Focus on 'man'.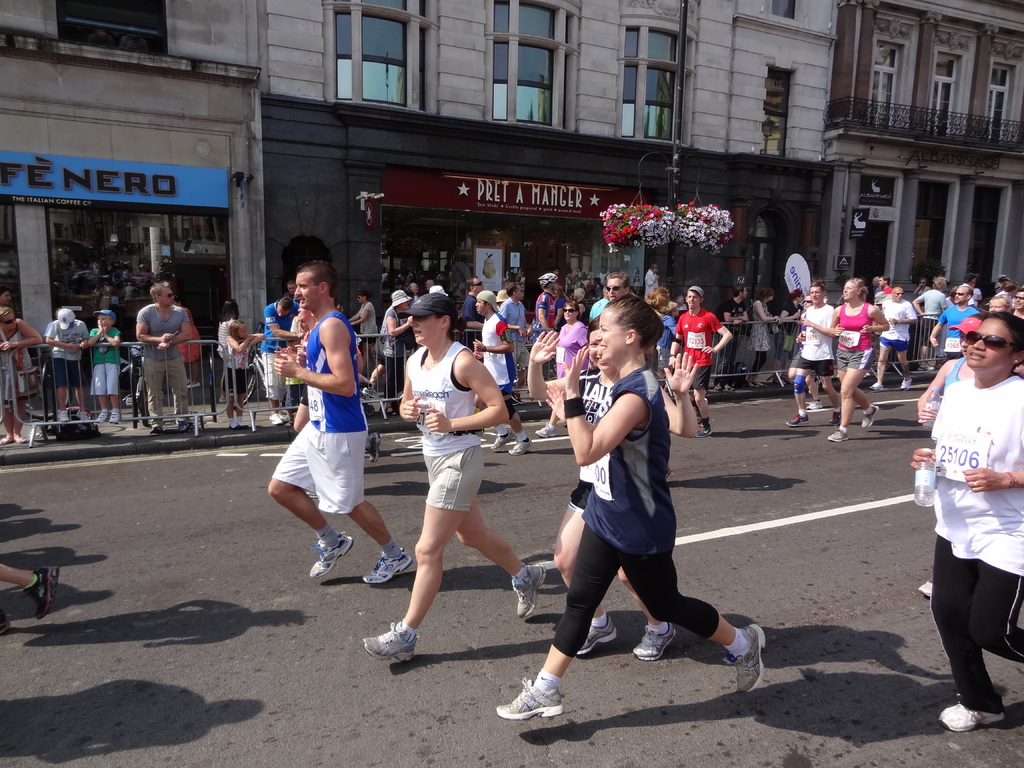
Focused at (left=257, top=255, right=420, bottom=594).
